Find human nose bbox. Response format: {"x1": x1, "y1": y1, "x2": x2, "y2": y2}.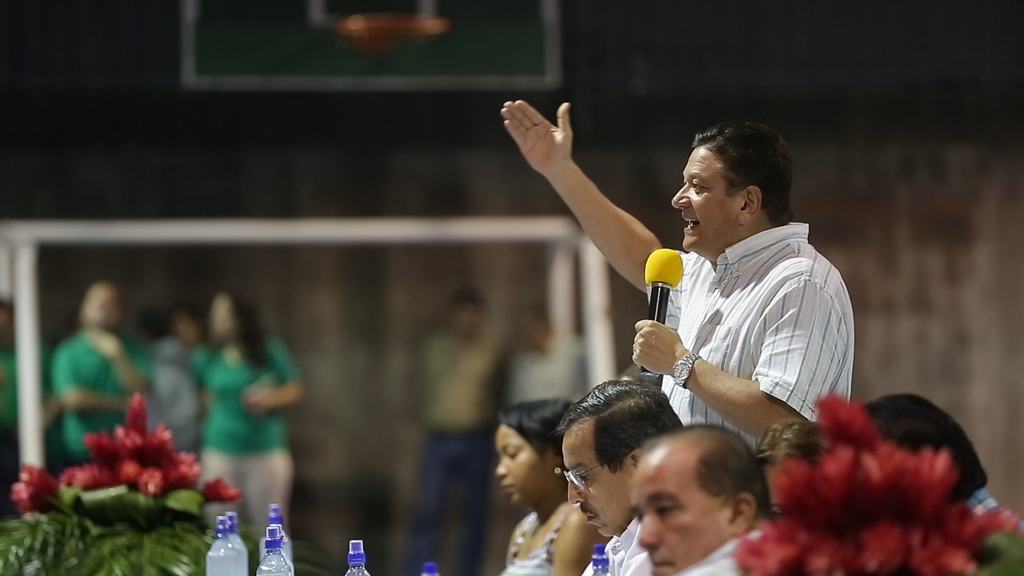
{"x1": 639, "y1": 515, "x2": 664, "y2": 552}.
